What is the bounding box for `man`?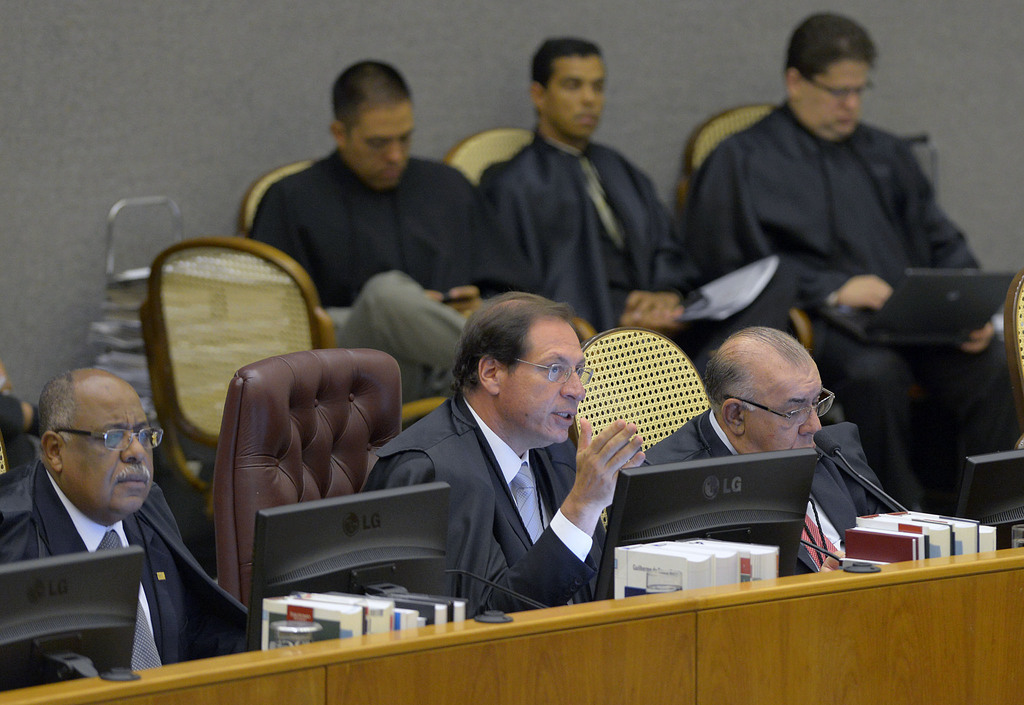
rect(0, 368, 252, 679).
